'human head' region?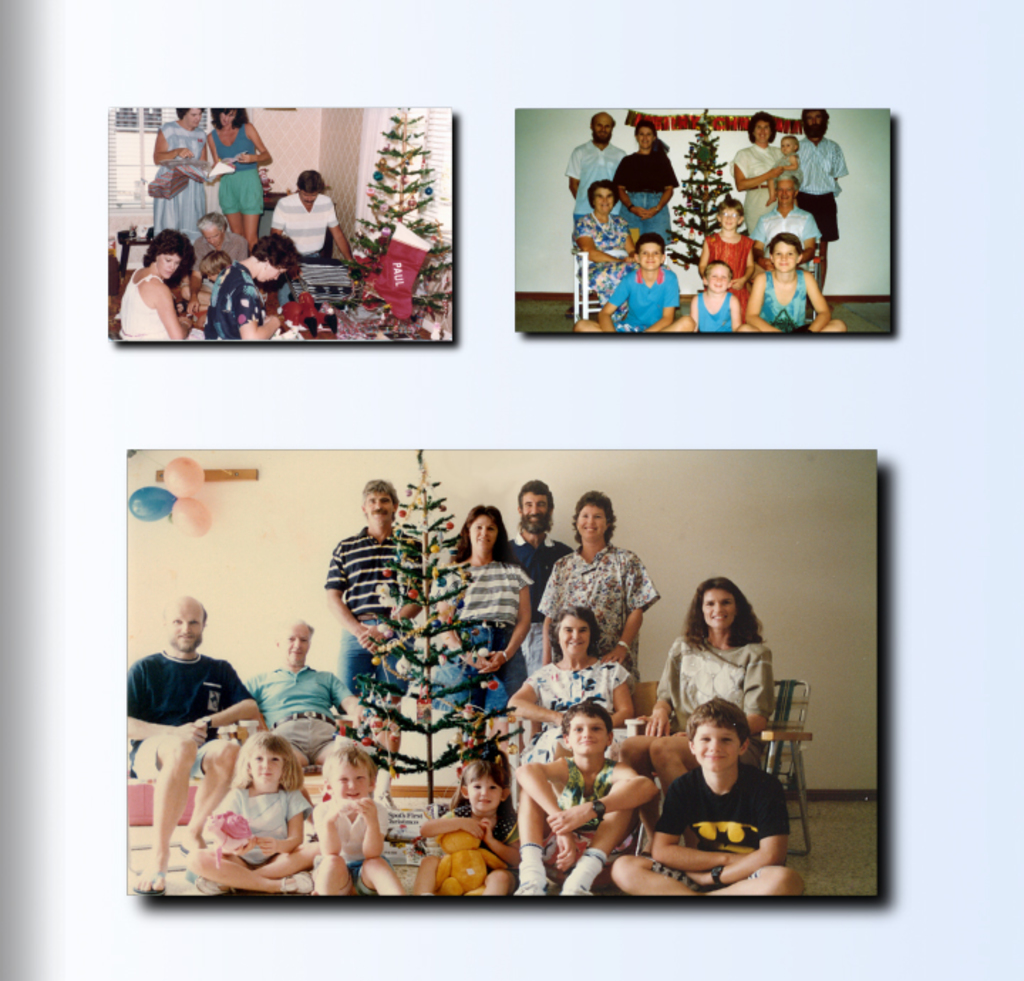
{"x1": 715, "y1": 198, "x2": 744, "y2": 227}
